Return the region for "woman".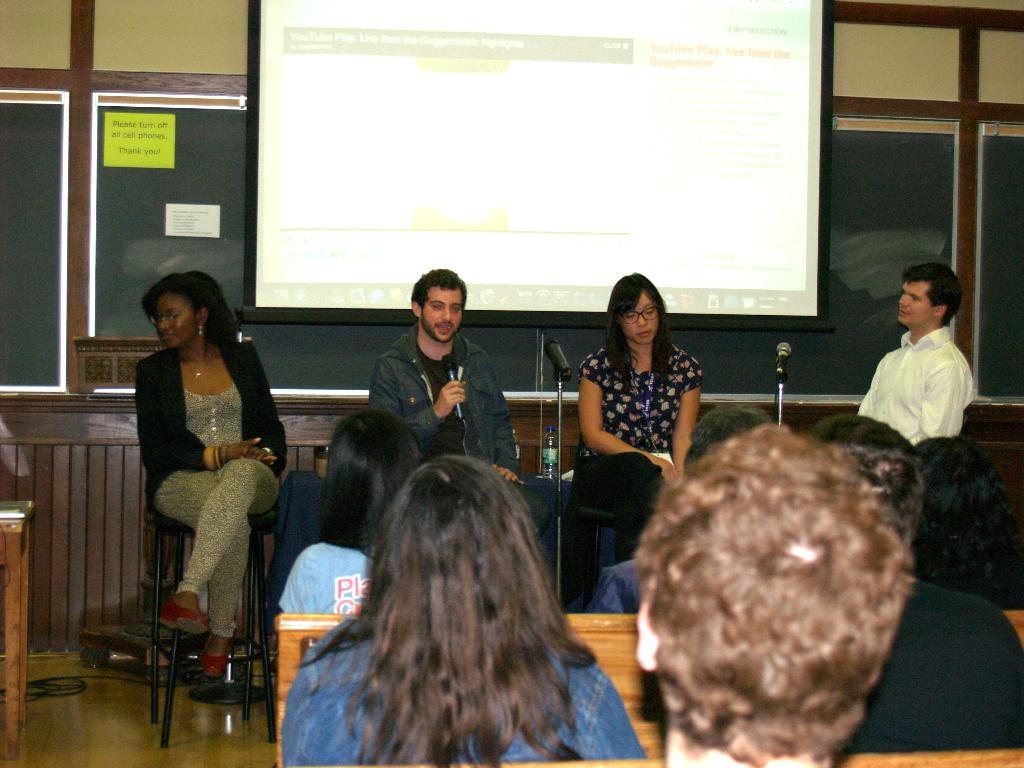
266:411:656:767.
